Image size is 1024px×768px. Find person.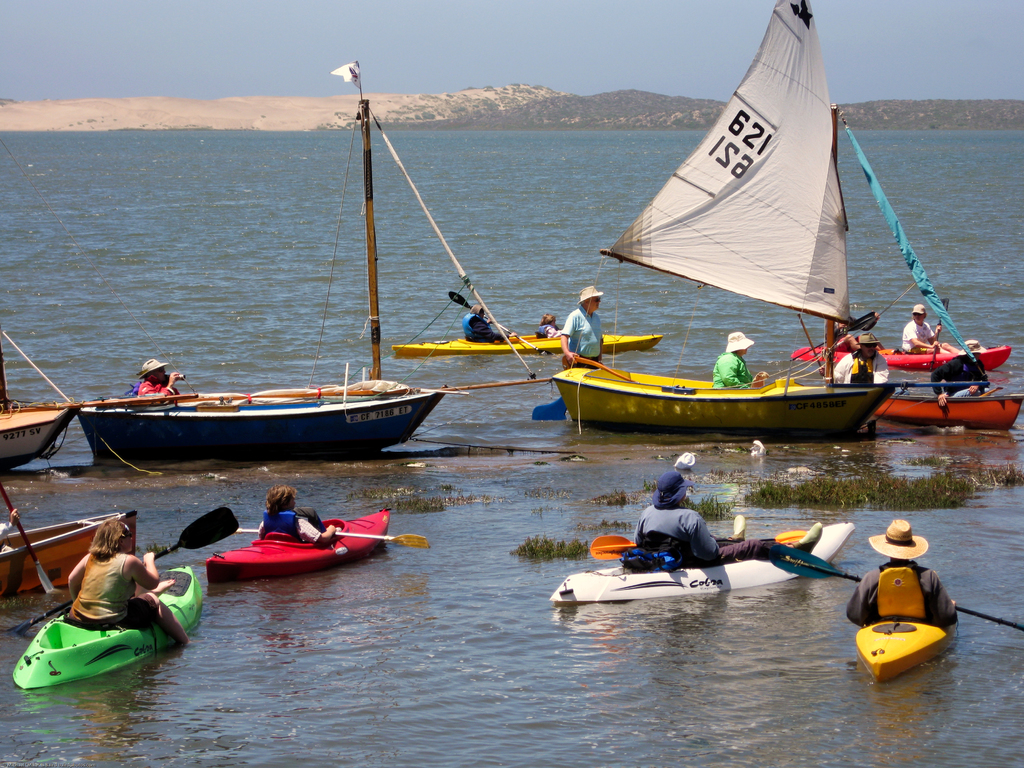
crop(639, 466, 828, 568).
